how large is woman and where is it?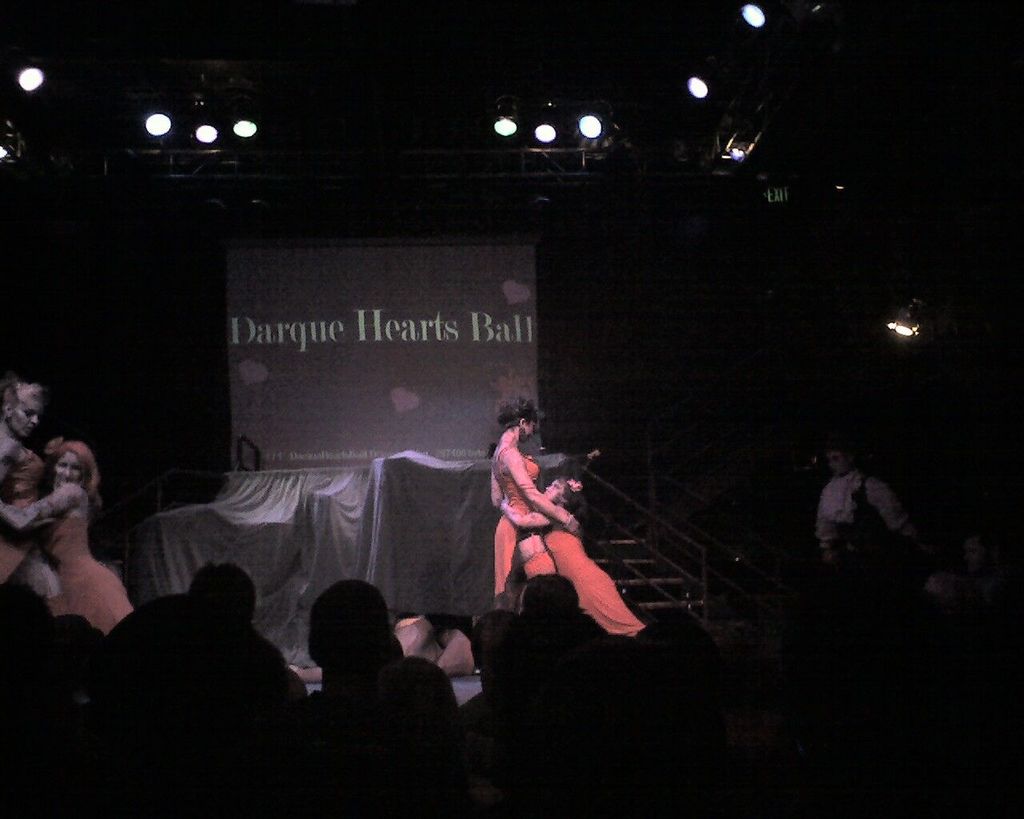
Bounding box: BBox(495, 474, 640, 643).
